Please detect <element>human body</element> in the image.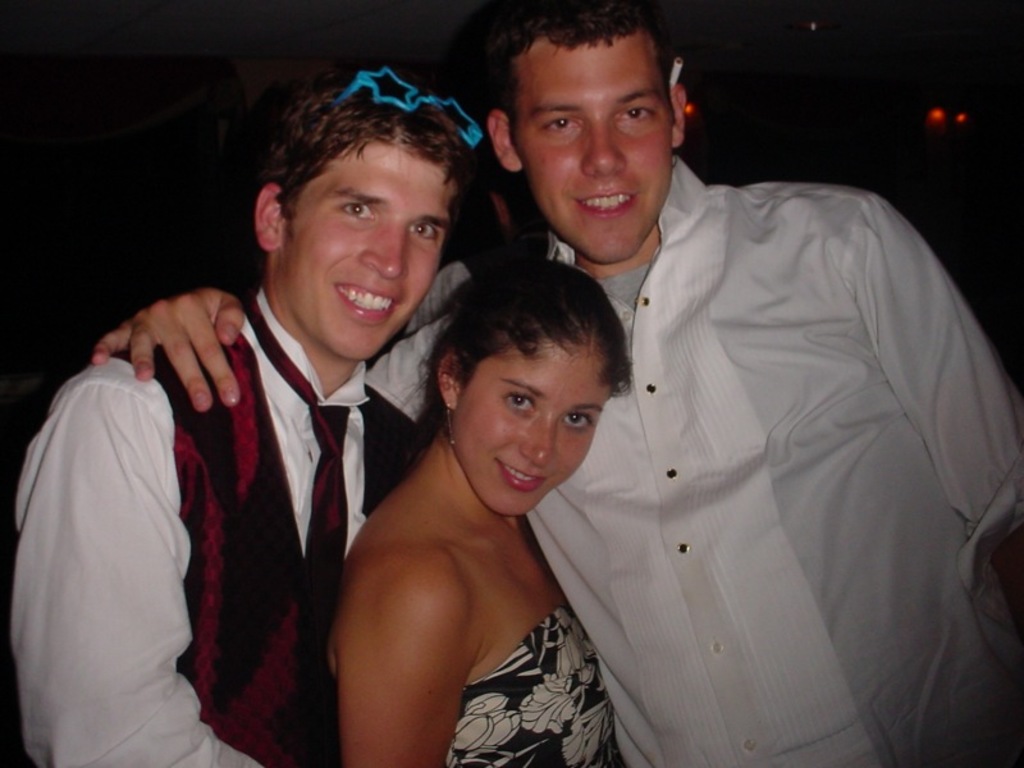
bbox(93, 157, 1023, 767).
